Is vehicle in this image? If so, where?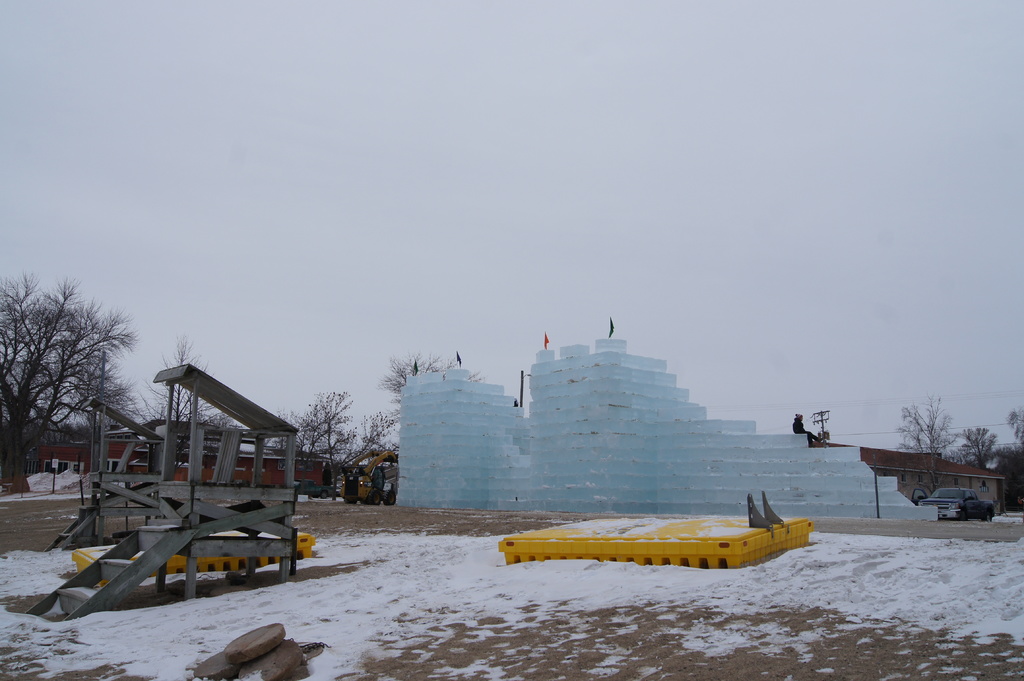
Yes, at 915/485/993/522.
